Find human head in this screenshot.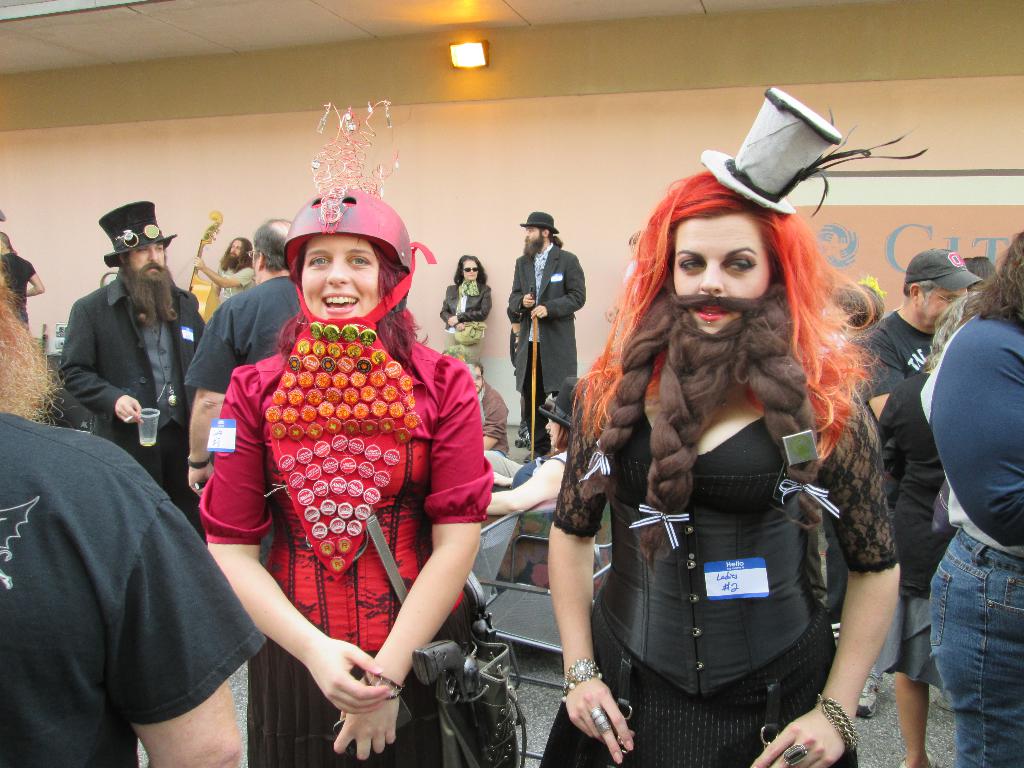
The bounding box for human head is detection(461, 257, 481, 278).
